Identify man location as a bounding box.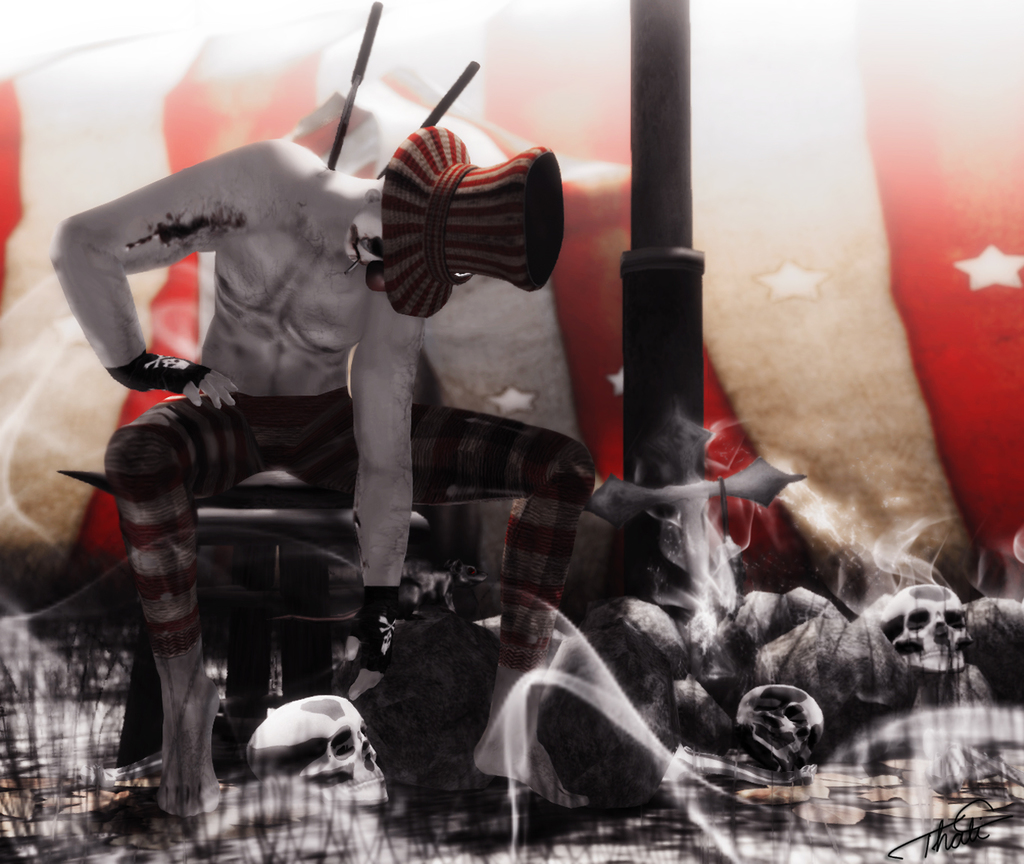
[65, 105, 631, 809].
